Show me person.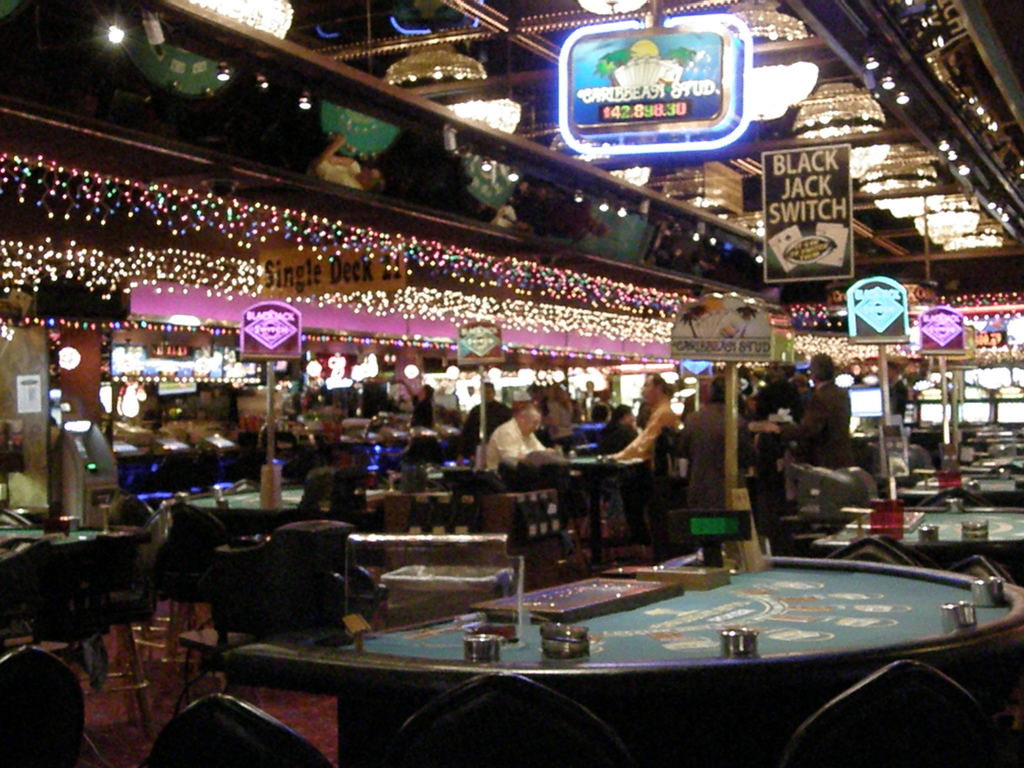
person is here: [678,386,769,541].
